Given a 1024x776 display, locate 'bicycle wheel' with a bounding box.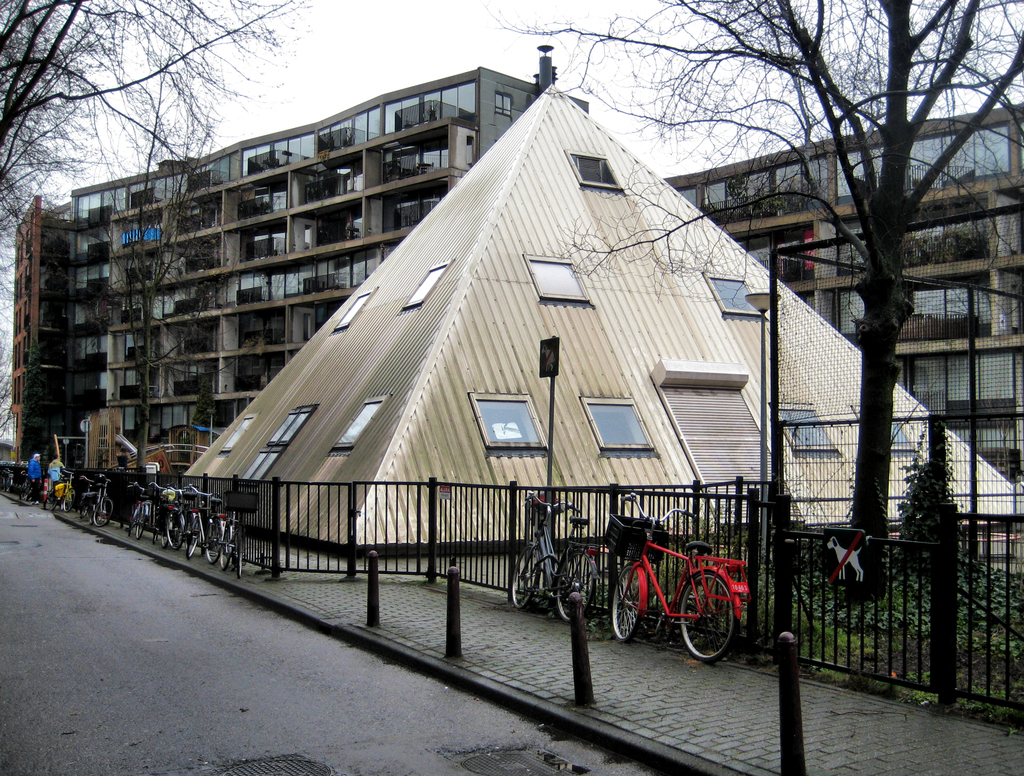
Located: <bbox>168, 512, 186, 546</bbox>.
